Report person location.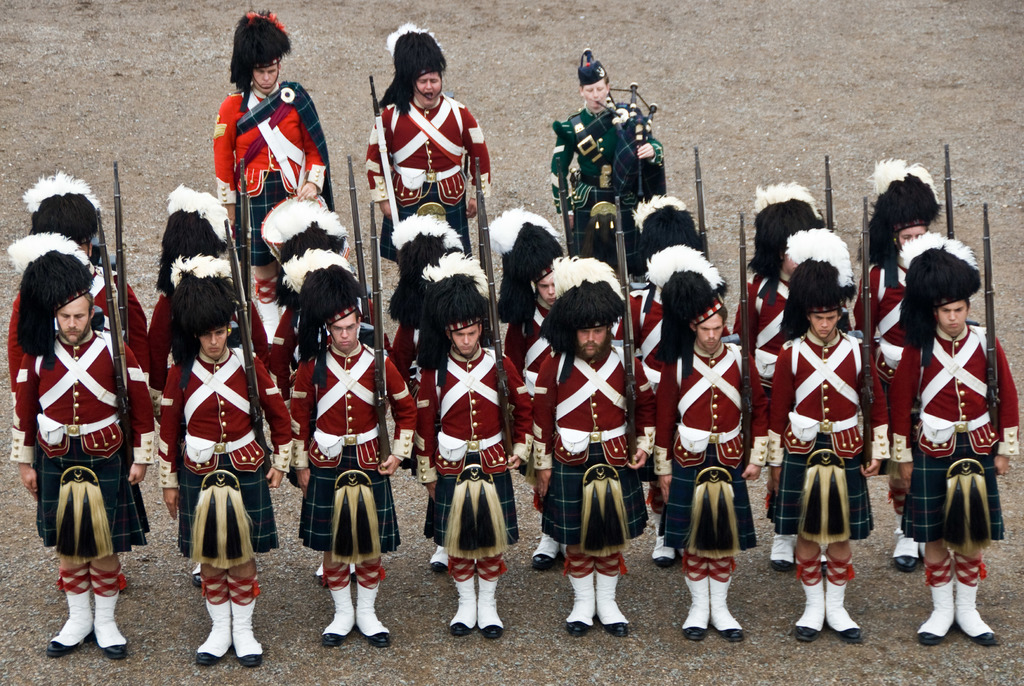
Report: (left=208, top=11, right=337, bottom=338).
